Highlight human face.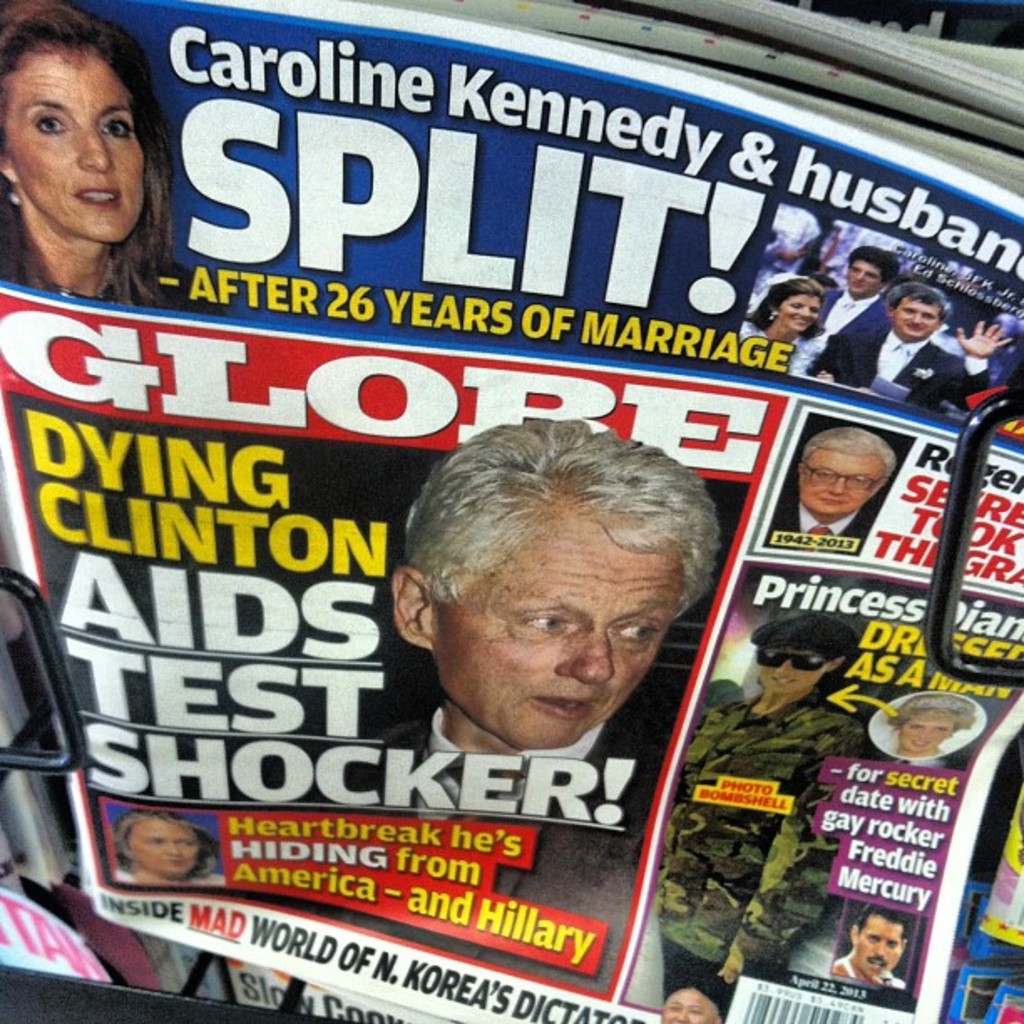
Highlighted region: locate(756, 643, 830, 696).
